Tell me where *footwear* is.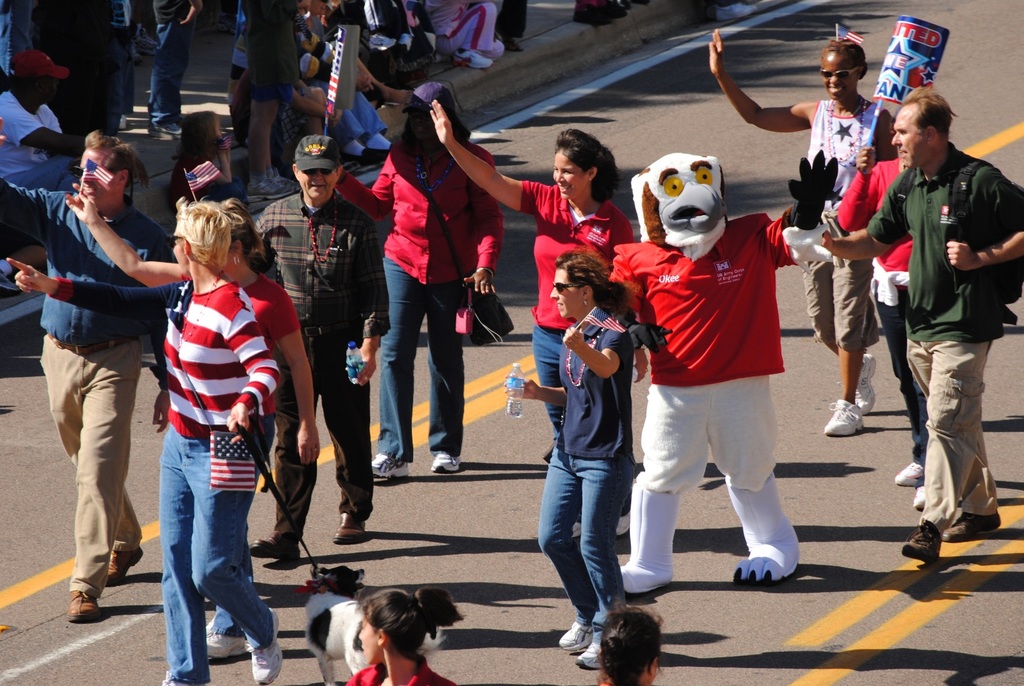
*footwear* is at <bbox>366, 140, 397, 155</bbox>.
